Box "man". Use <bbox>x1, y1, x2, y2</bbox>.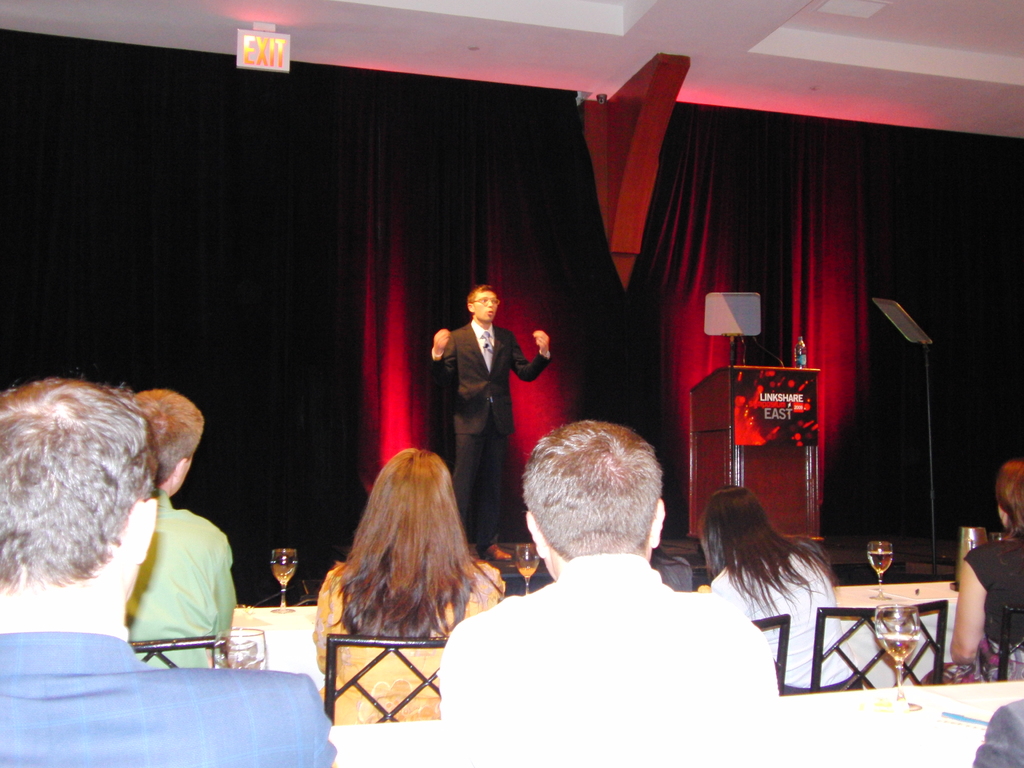
<bbox>126, 389, 233, 669</bbox>.
